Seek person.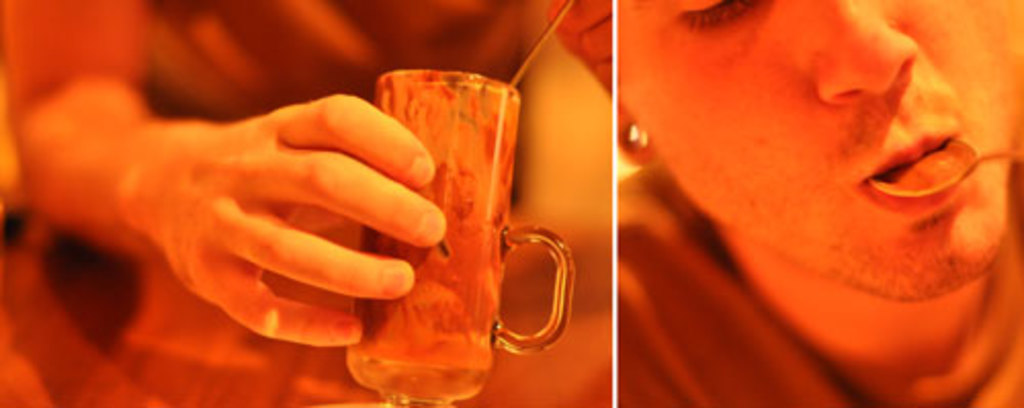
box=[614, 0, 1022, 406].
